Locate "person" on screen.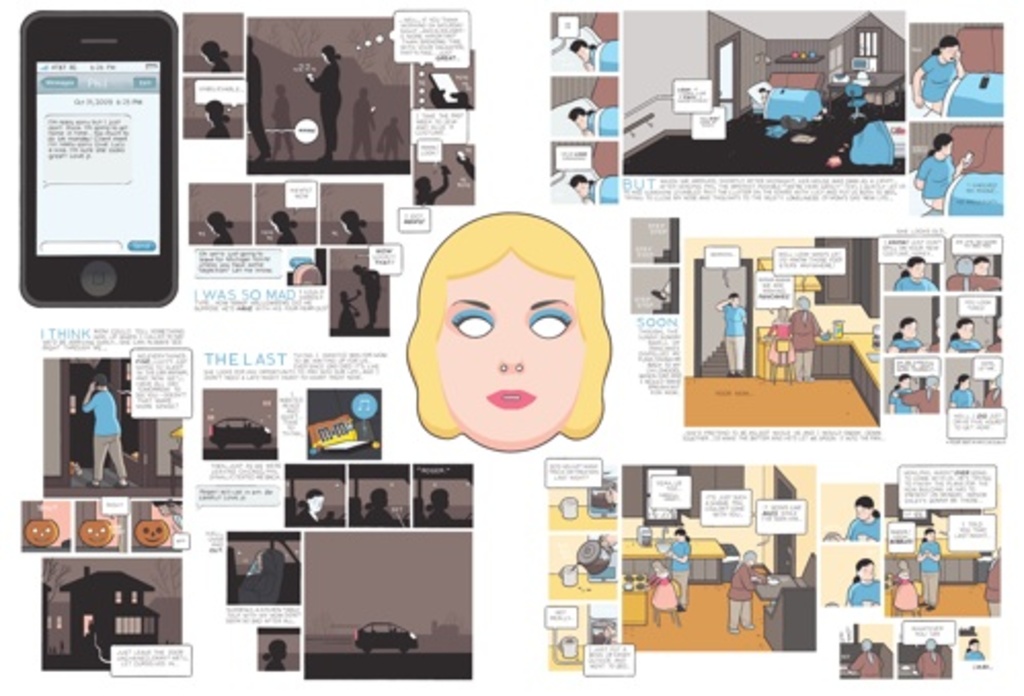
On screen at bbox(712, 289, 753, 386).
